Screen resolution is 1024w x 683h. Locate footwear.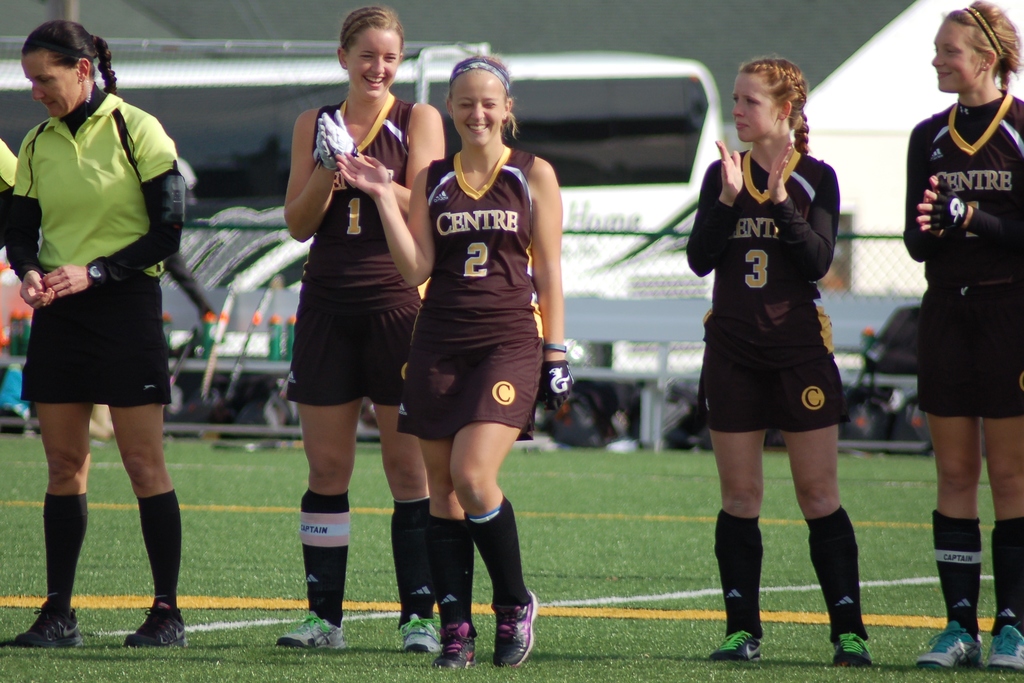
[left=918, top=620, right=977, bottom=667].
